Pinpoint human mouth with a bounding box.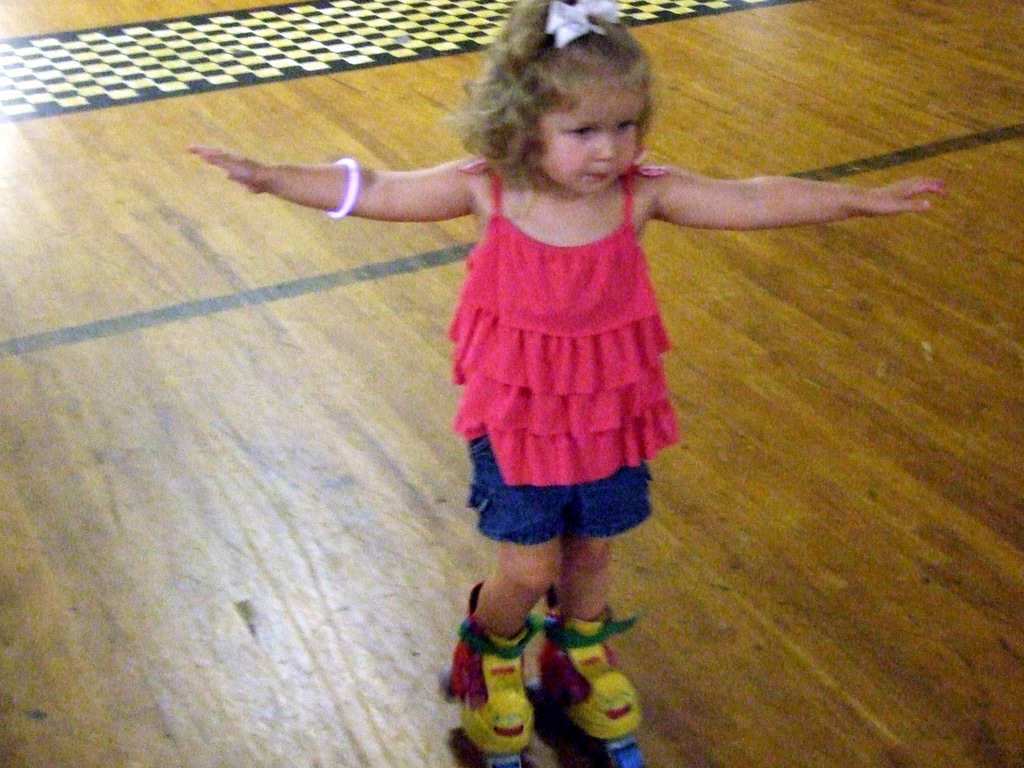
(x1=580, y1=163, x2=618, y2=187).
